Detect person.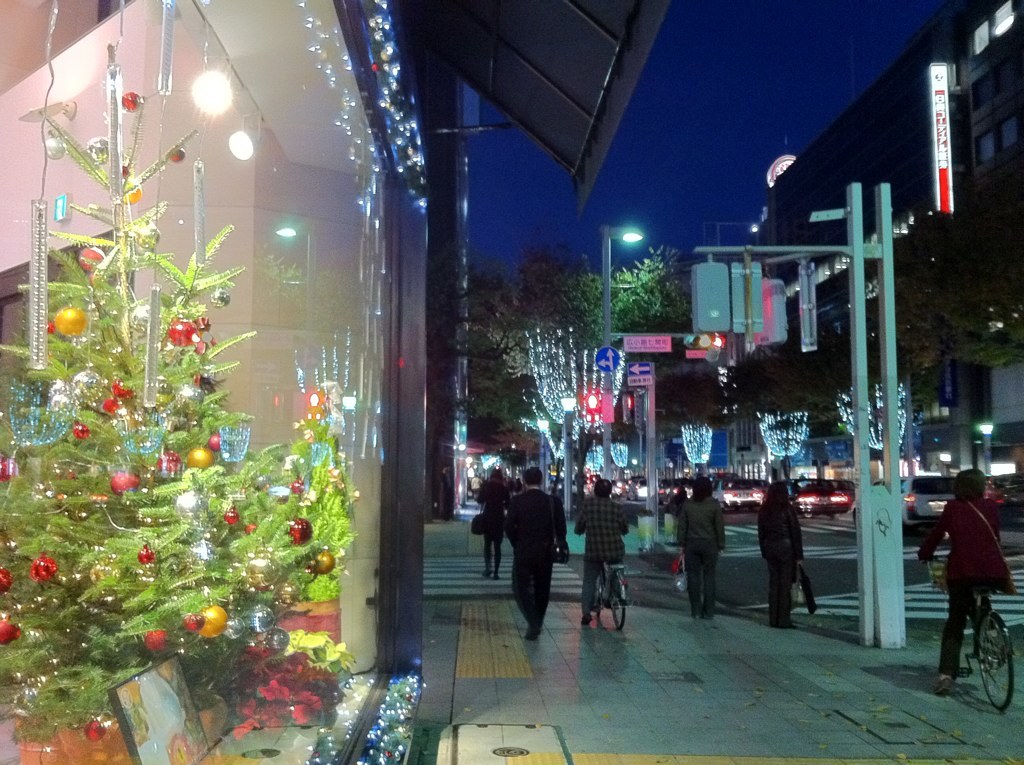
Detected at x1=484, y1=495, x2=505, y2=578.
